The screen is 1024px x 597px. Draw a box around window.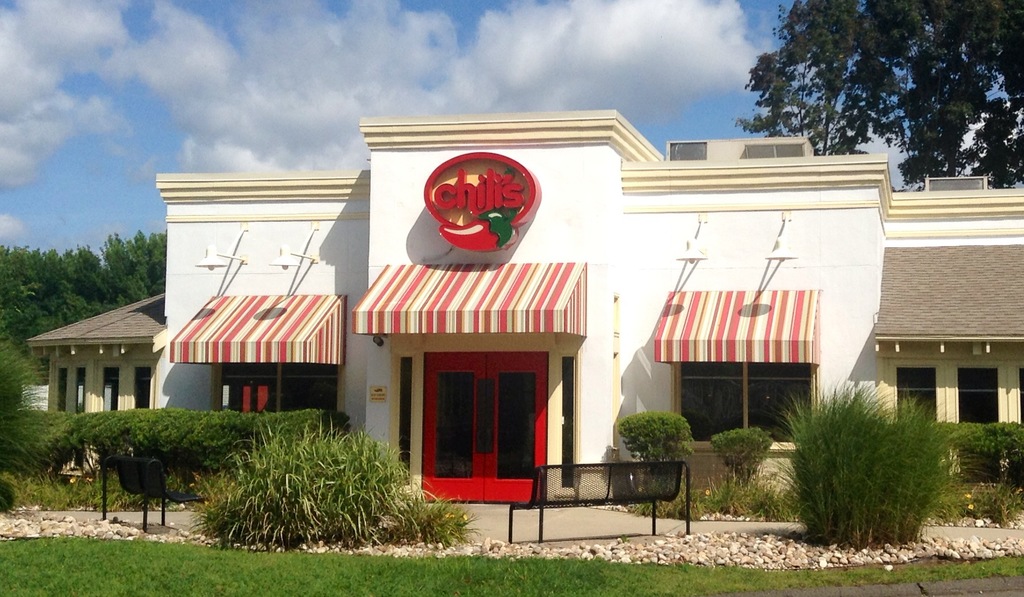
(214, 359, 344, 418).
